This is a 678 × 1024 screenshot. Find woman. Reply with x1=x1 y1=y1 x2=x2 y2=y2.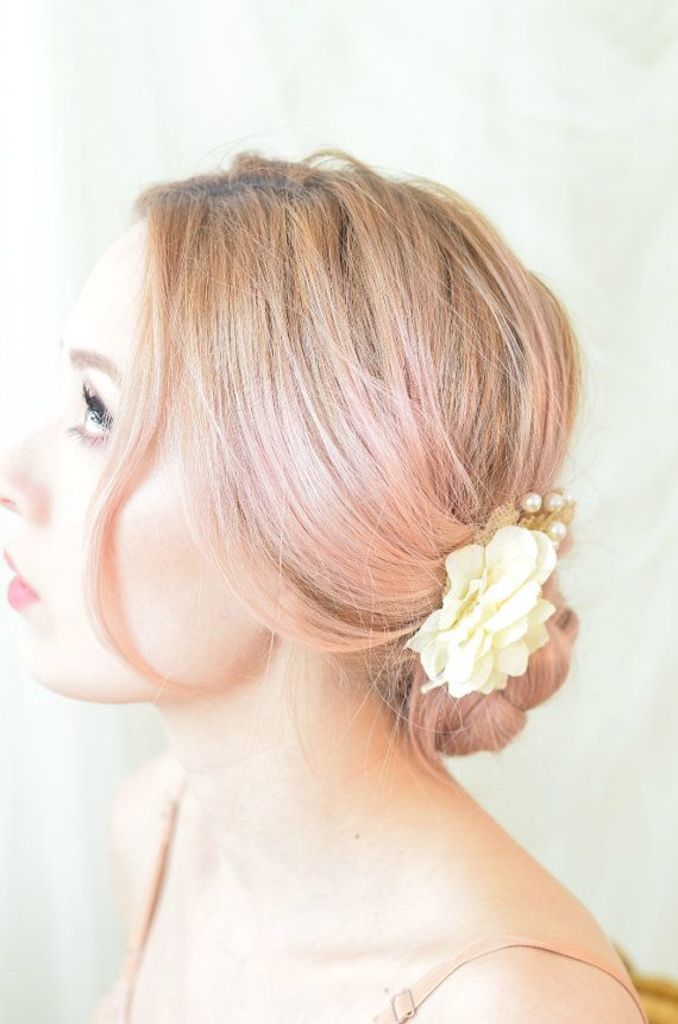
x1=8 y1=101 x2=647 y2=1011.
